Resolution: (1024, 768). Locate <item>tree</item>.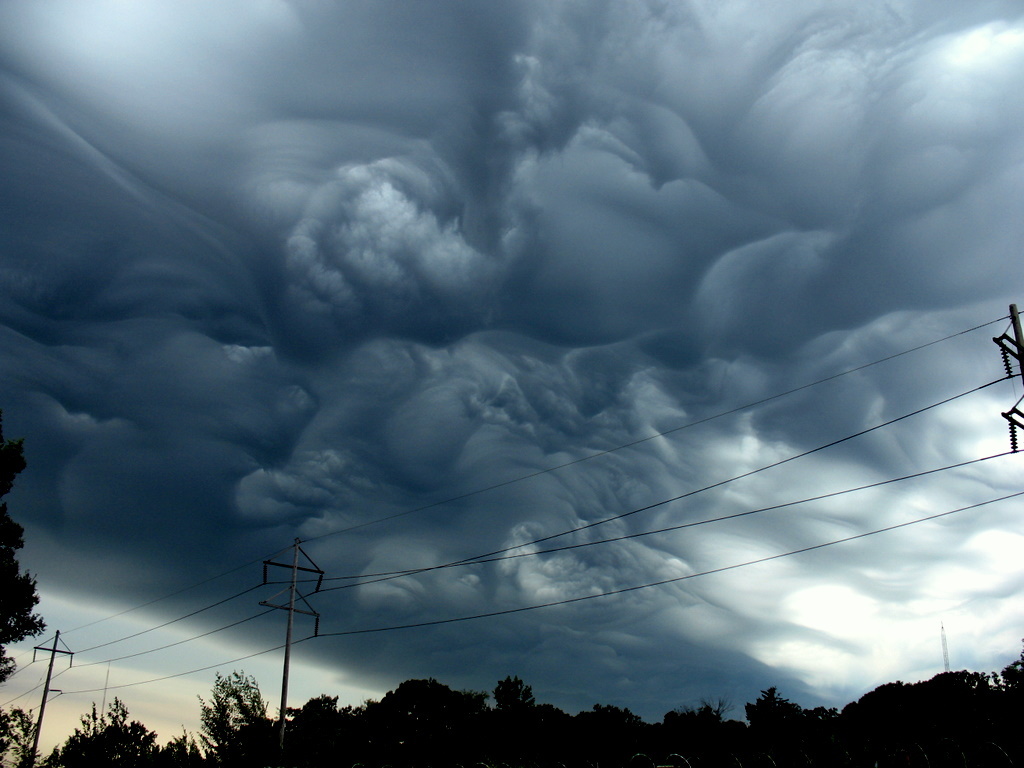
0 703 39 767.
